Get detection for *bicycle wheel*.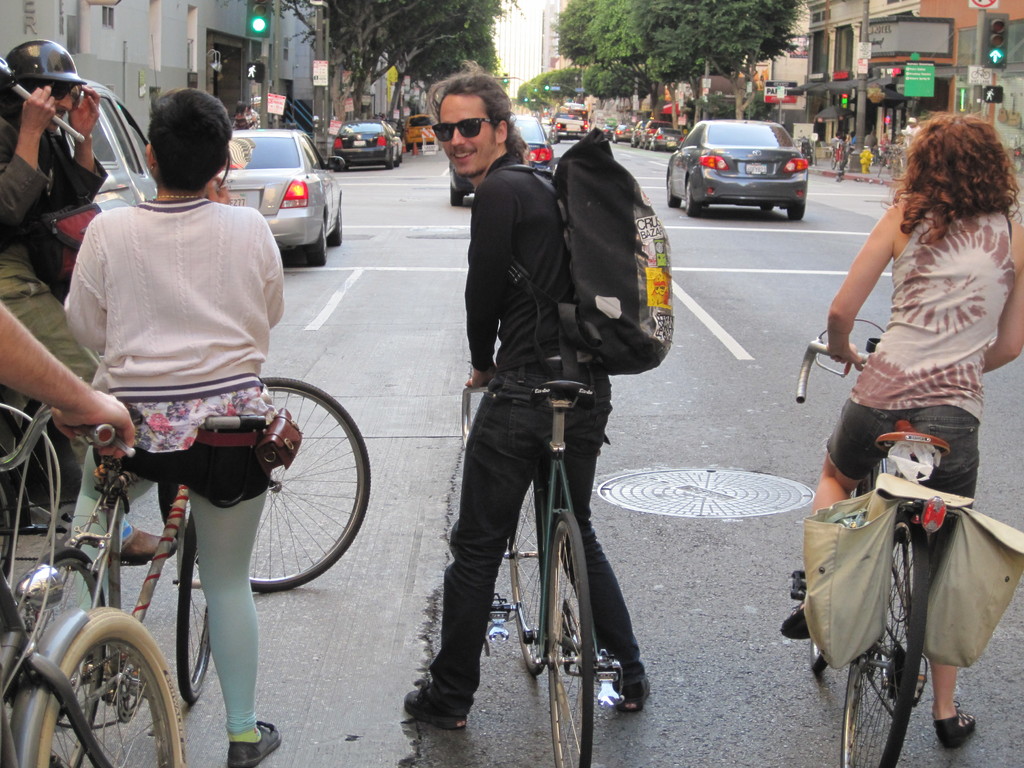
Detection: [x1=17, y1=606, x2=184, y2=767].
